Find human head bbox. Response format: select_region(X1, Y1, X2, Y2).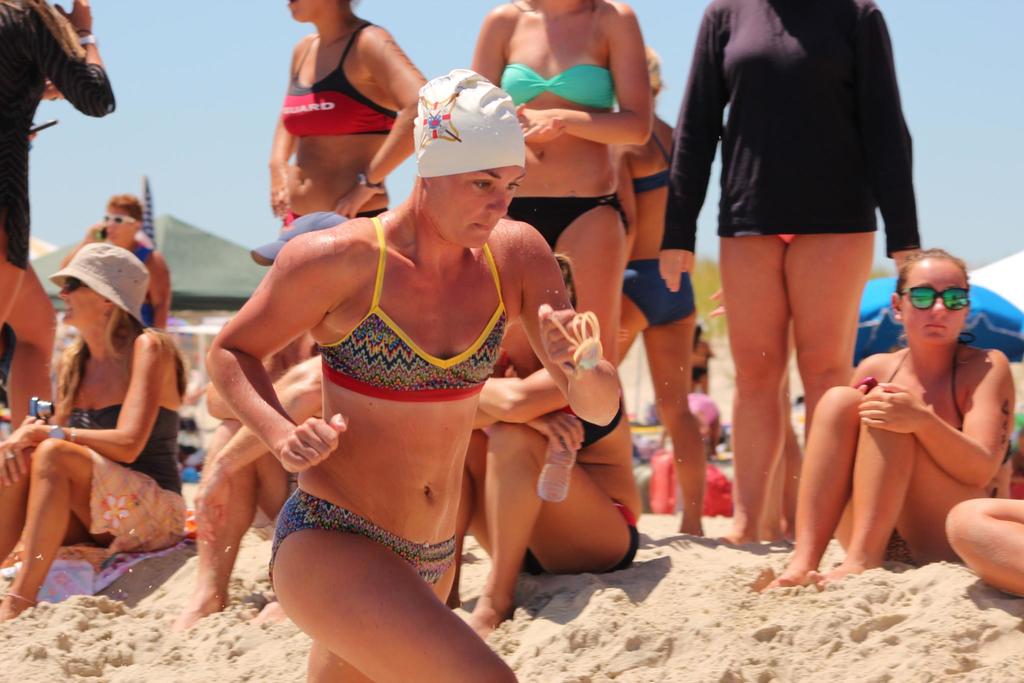
select_region(645, 44, 661, 94).
